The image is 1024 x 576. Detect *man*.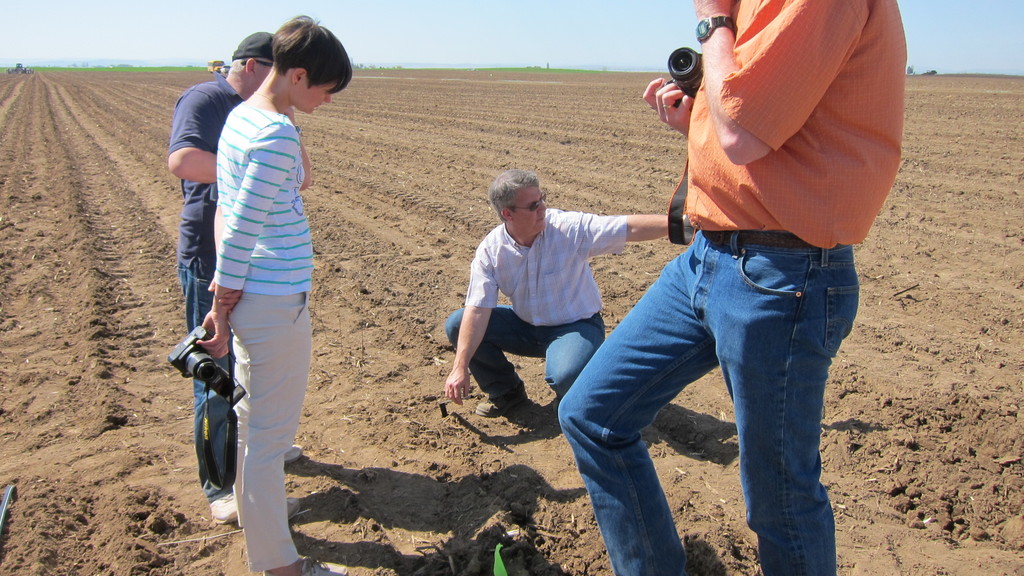
Detection: region(557, 0, 908, 575).
